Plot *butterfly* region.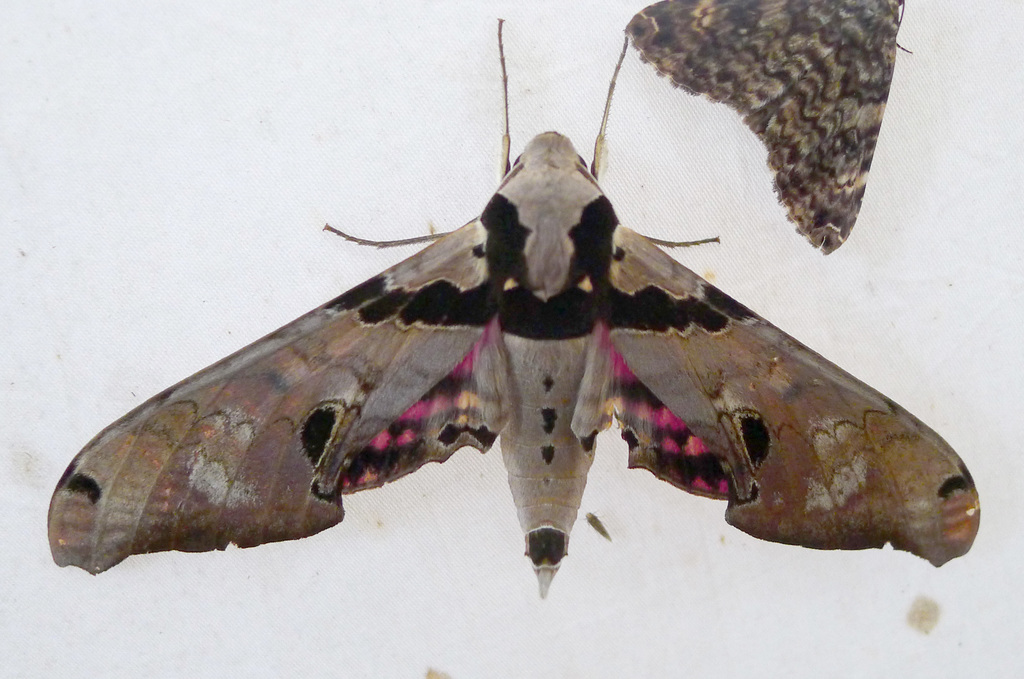
Plotted at x1=88 y1=13 x2=1008 y2=643.
